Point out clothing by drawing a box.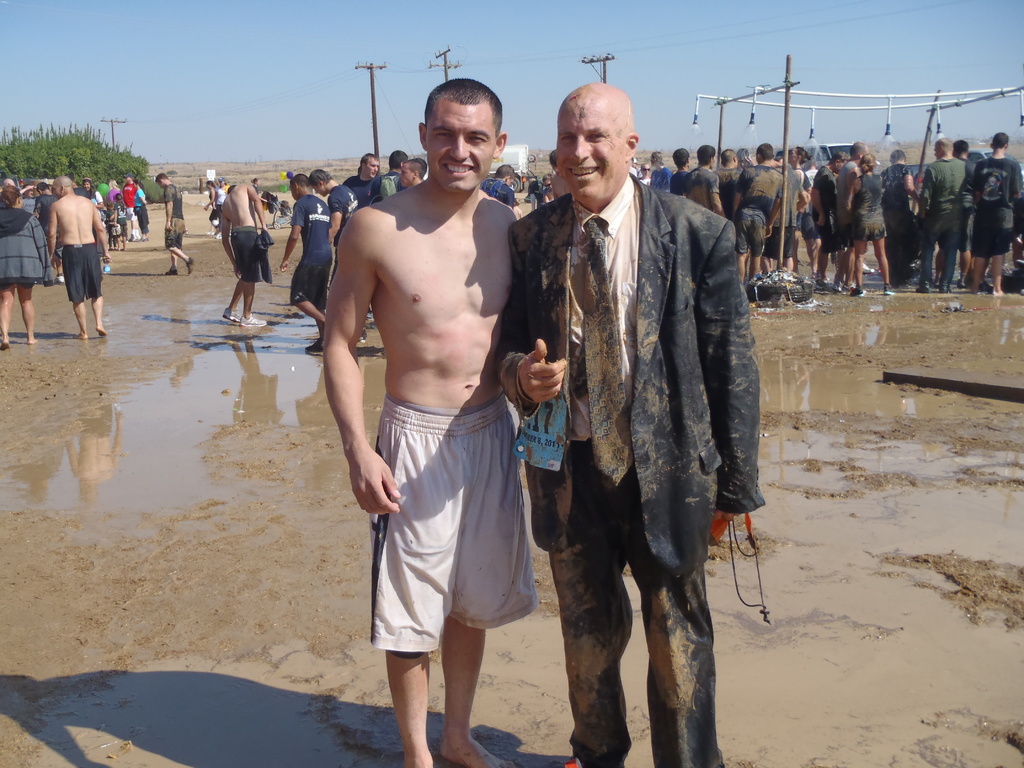
(left=83, top=186, right=102, bottom=224).
